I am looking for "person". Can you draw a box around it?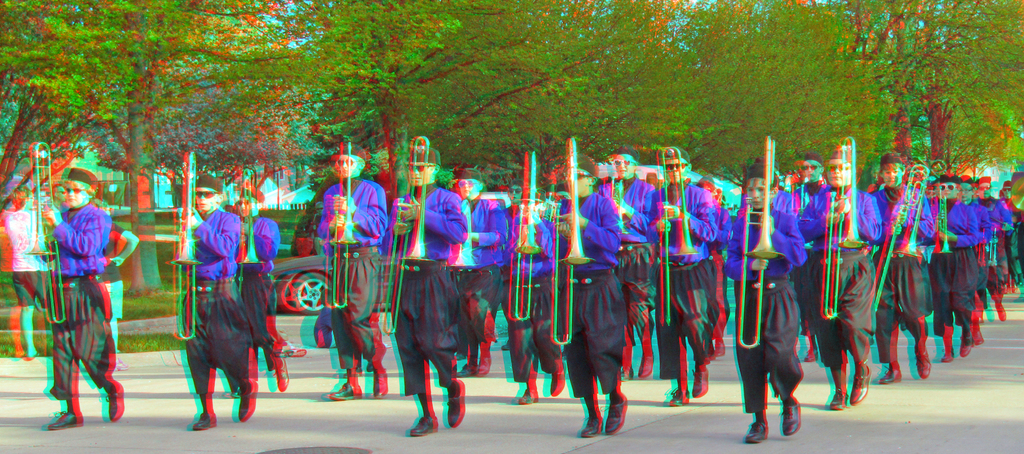
Sure, the bounding box is (x1=645, y1=137, x2=721, y2=410).
